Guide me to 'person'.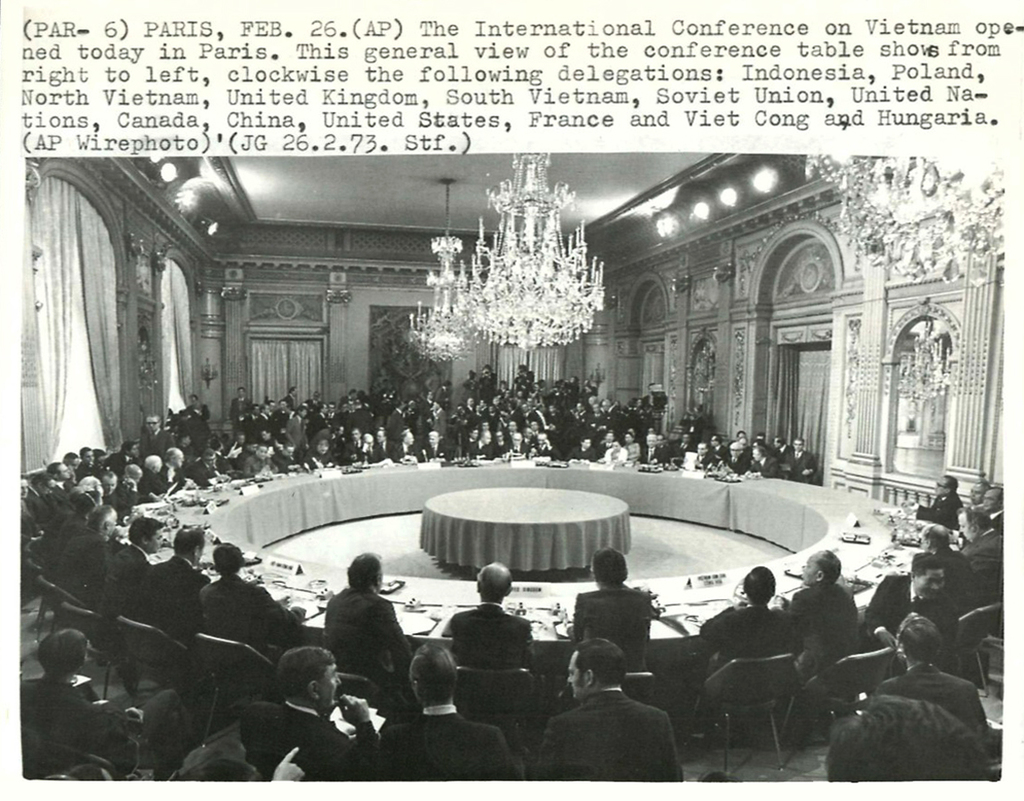
Guidance: (x1=21, y1=356, x2=1023, y2=779).
